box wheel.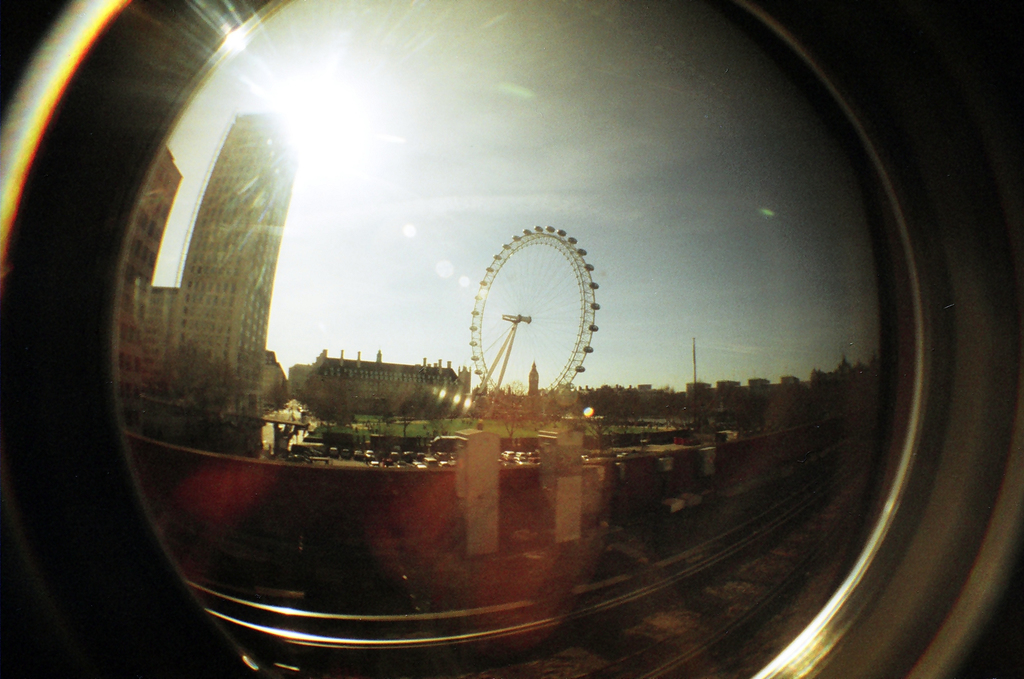
[left=466, top=223, right=612, bottom=382].
